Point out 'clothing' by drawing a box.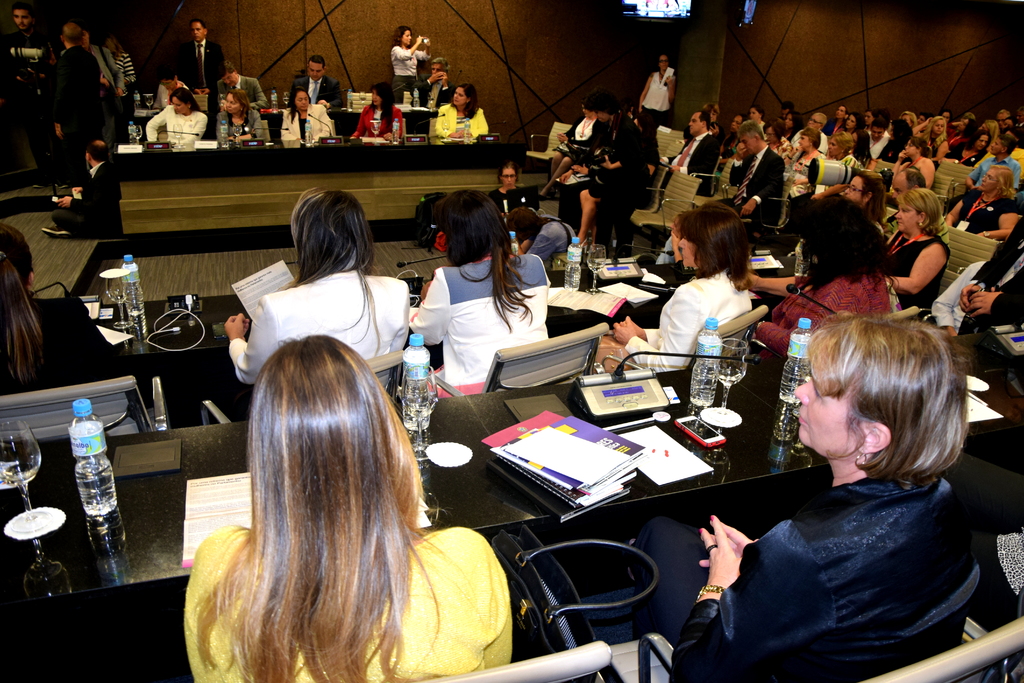
[left=178, top=528, right=508, bottom=682].
